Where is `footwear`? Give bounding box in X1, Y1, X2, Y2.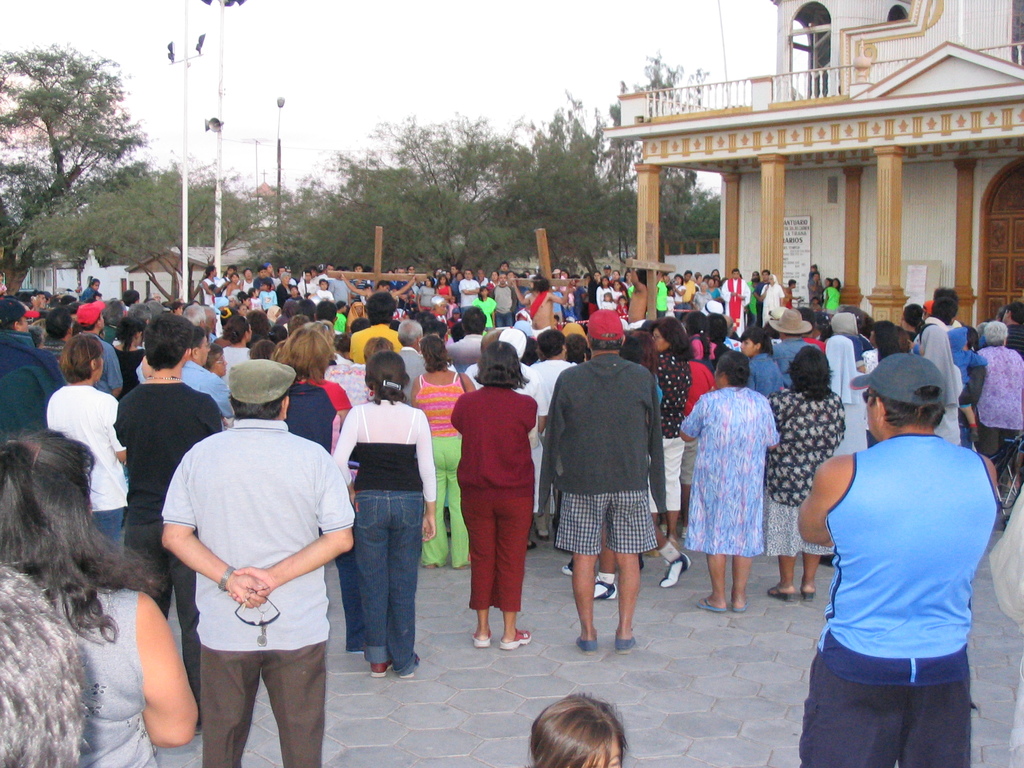
801, 591, 817, 601.
